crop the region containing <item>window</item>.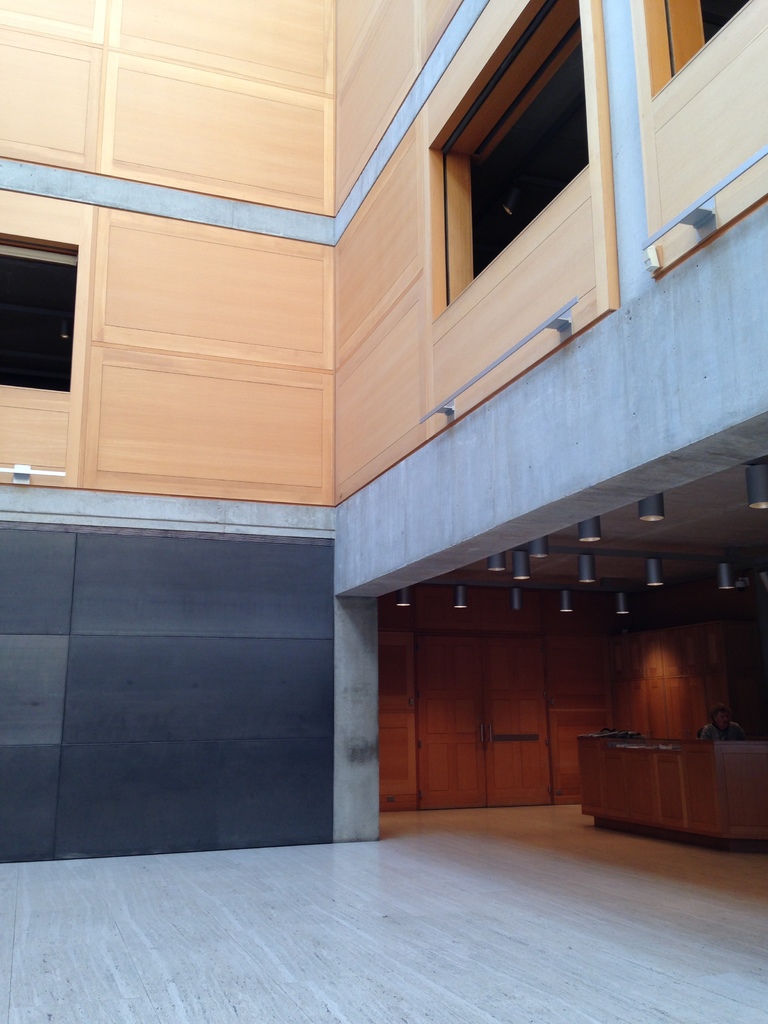
Crop region: bbox=[422, 20, 646, 356].
